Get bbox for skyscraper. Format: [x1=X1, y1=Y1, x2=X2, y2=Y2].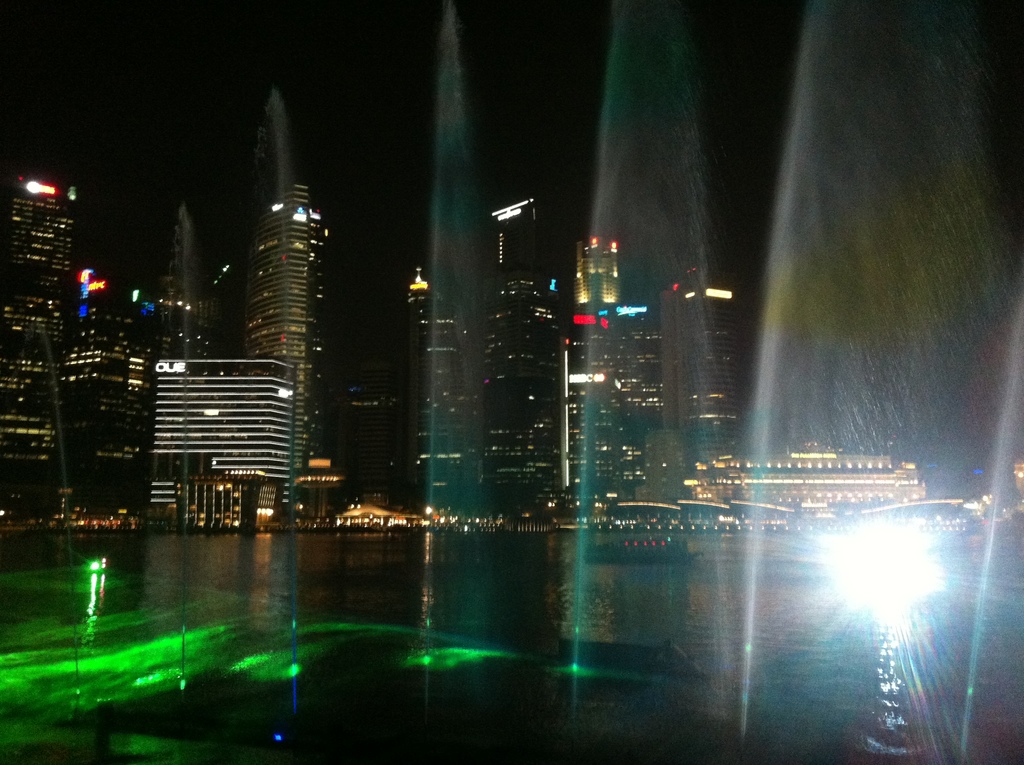
[x1=152, y1=348, x2=294, y2=531].
